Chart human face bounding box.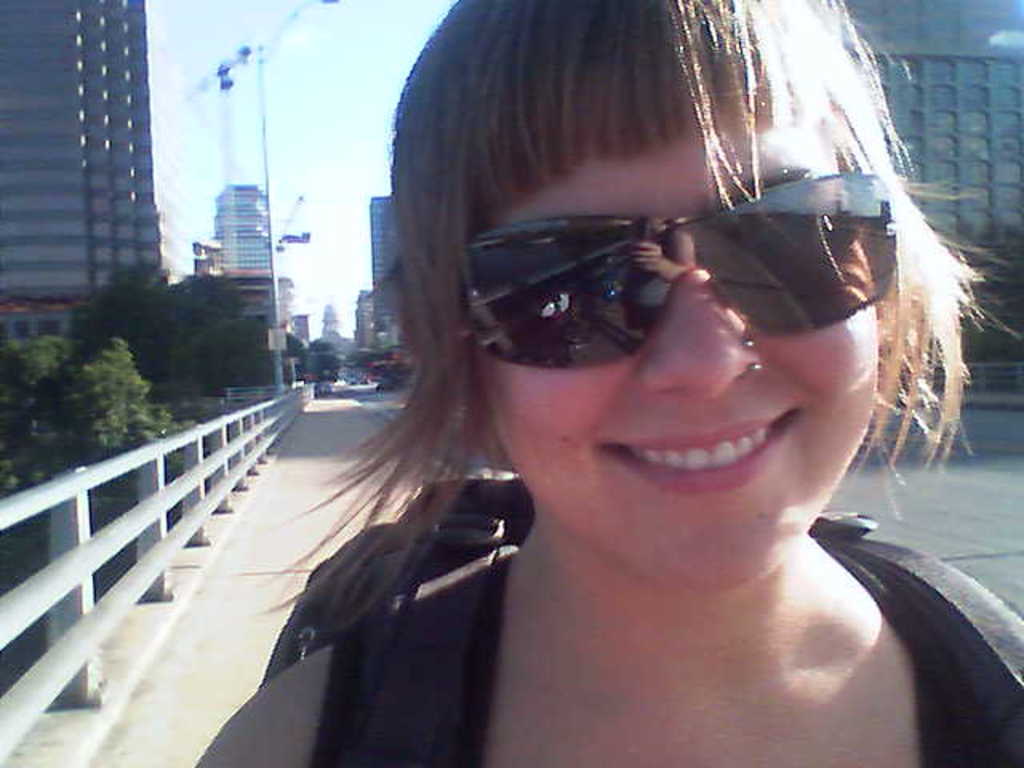
Charted: BBox(483, 58, 877, 584).
